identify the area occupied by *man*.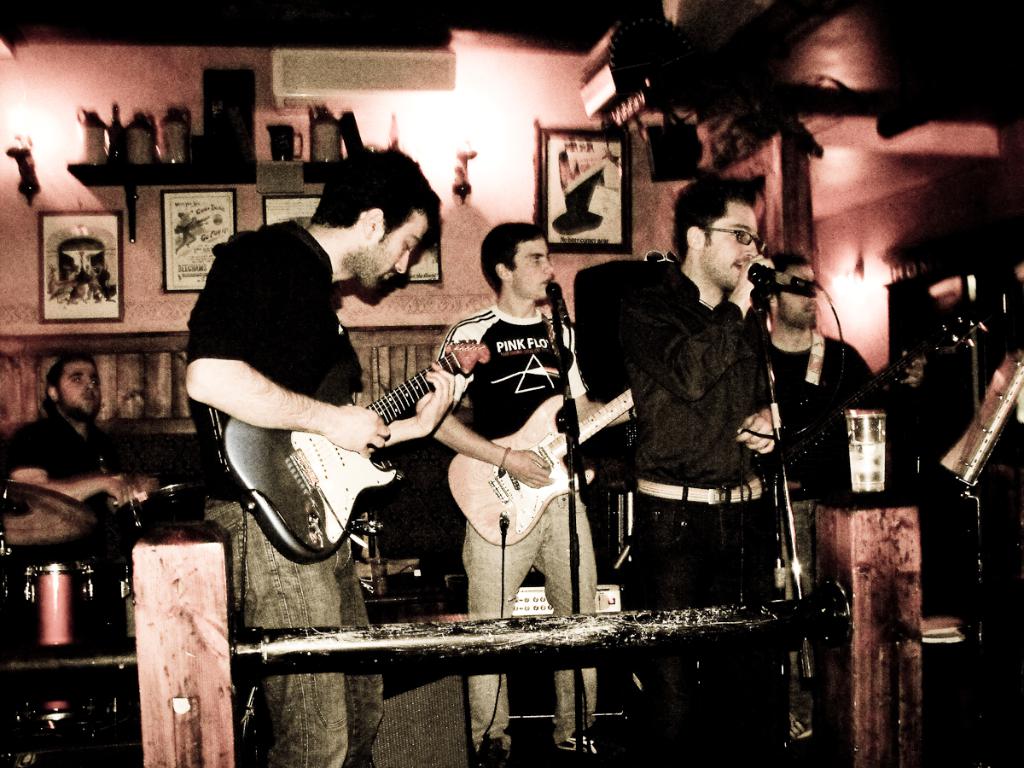
Area: 756 247 881 745.
